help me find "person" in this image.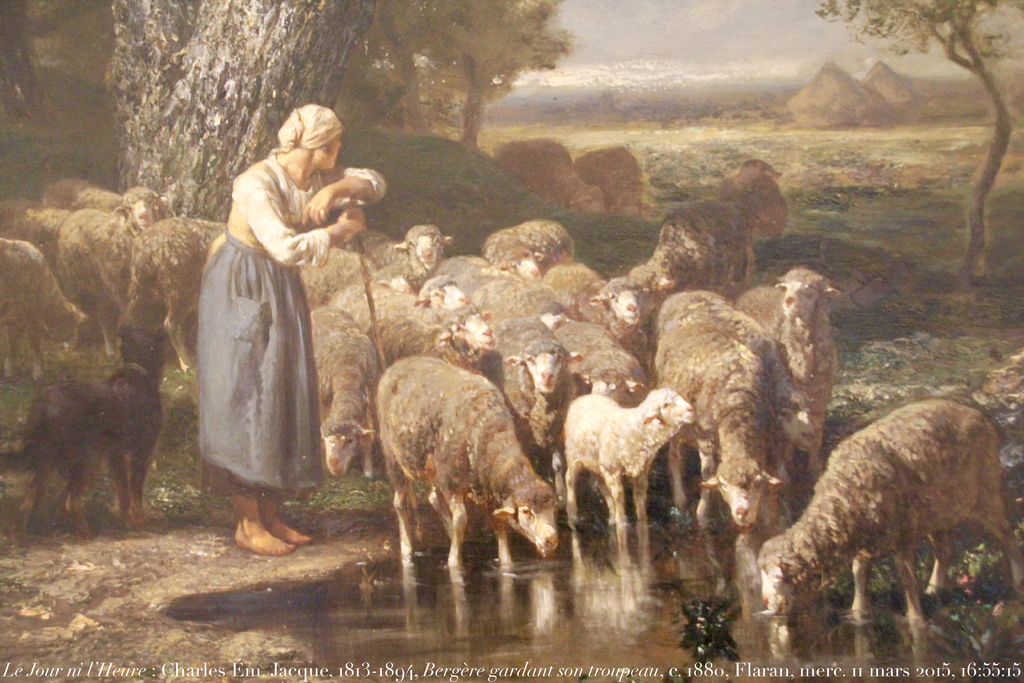
Found it: [188,103,353,569].
